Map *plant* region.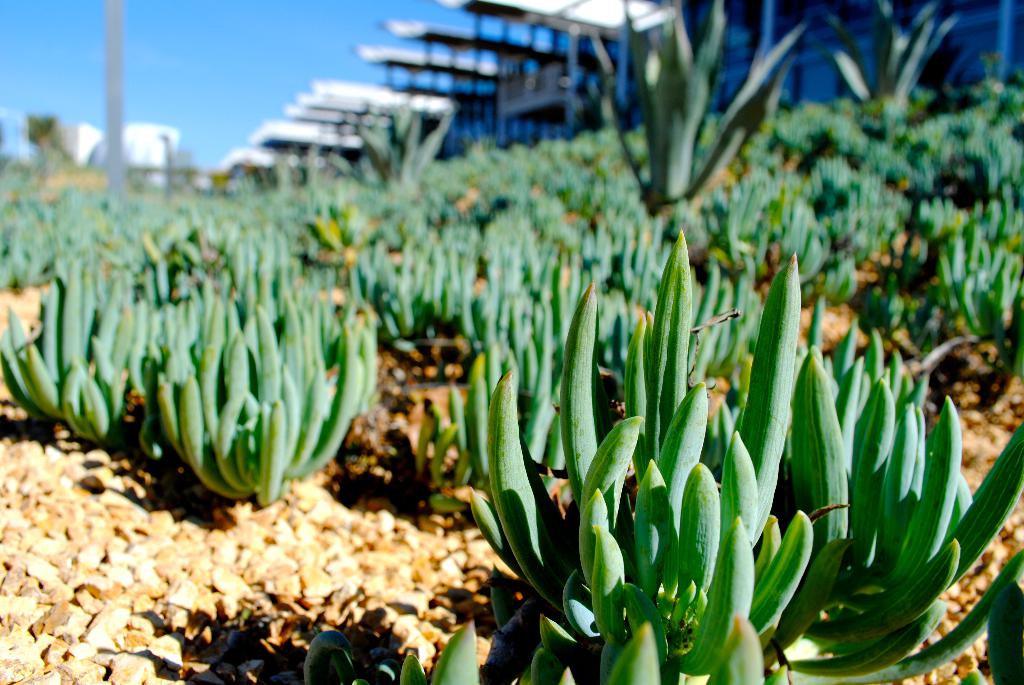
Mapped to {"x1": 300, "y1": 221, "x2": 1023, "y2": 684}.
